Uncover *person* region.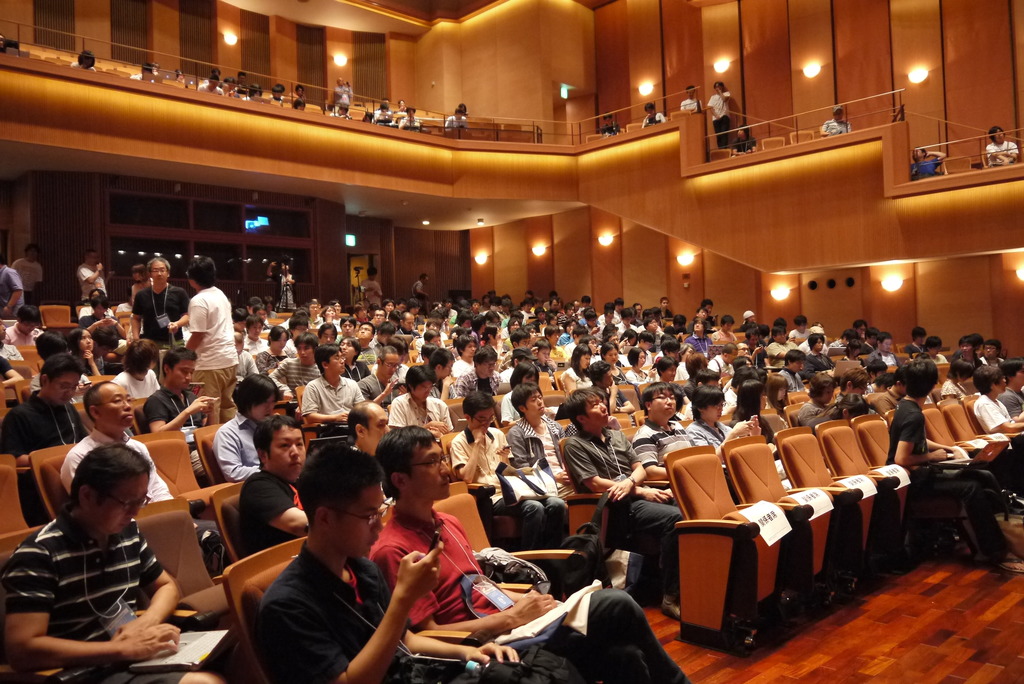
Uncovered: x1=356 y1=346 x2=408 y2=405.
